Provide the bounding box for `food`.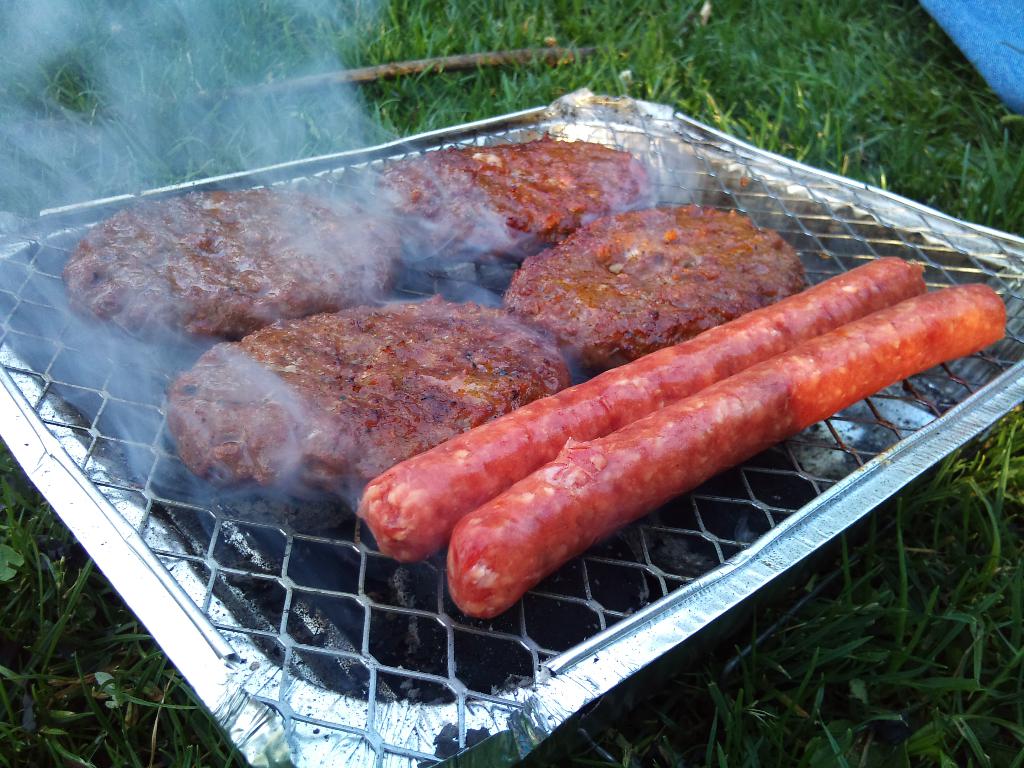
x1=502, y1=201, x2=807, y2=367.
